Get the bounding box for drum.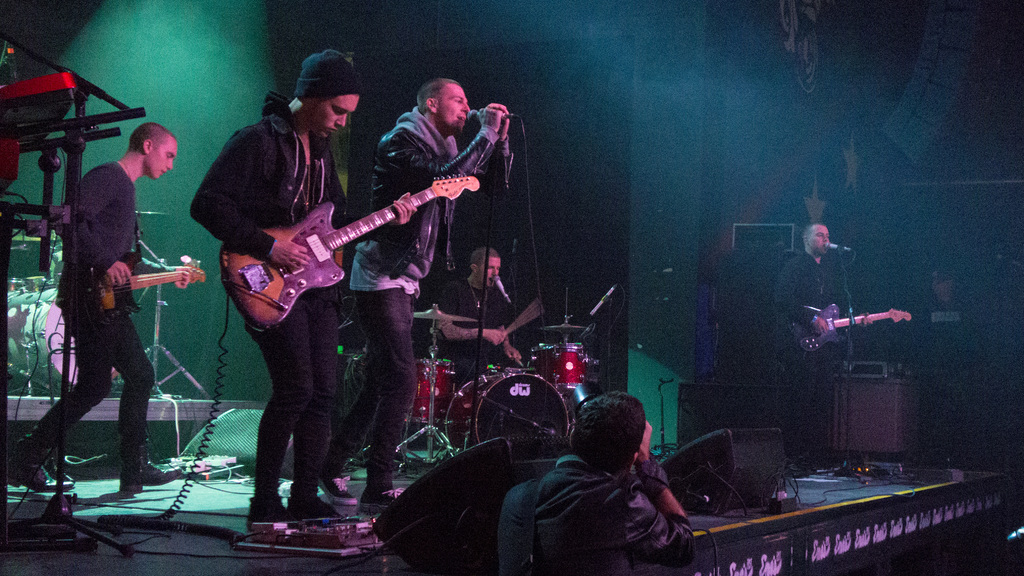
left=479, top=364, right=536, bottom=372.
